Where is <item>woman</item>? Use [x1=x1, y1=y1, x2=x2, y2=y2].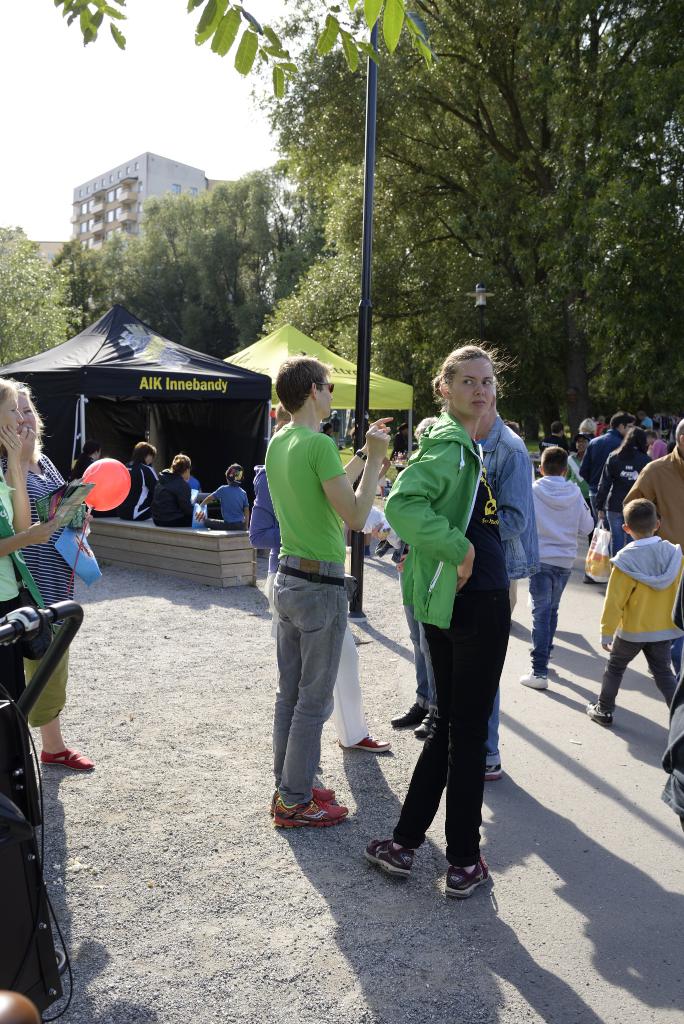
[x1=594, y1=425, x2=654, y2=560].
